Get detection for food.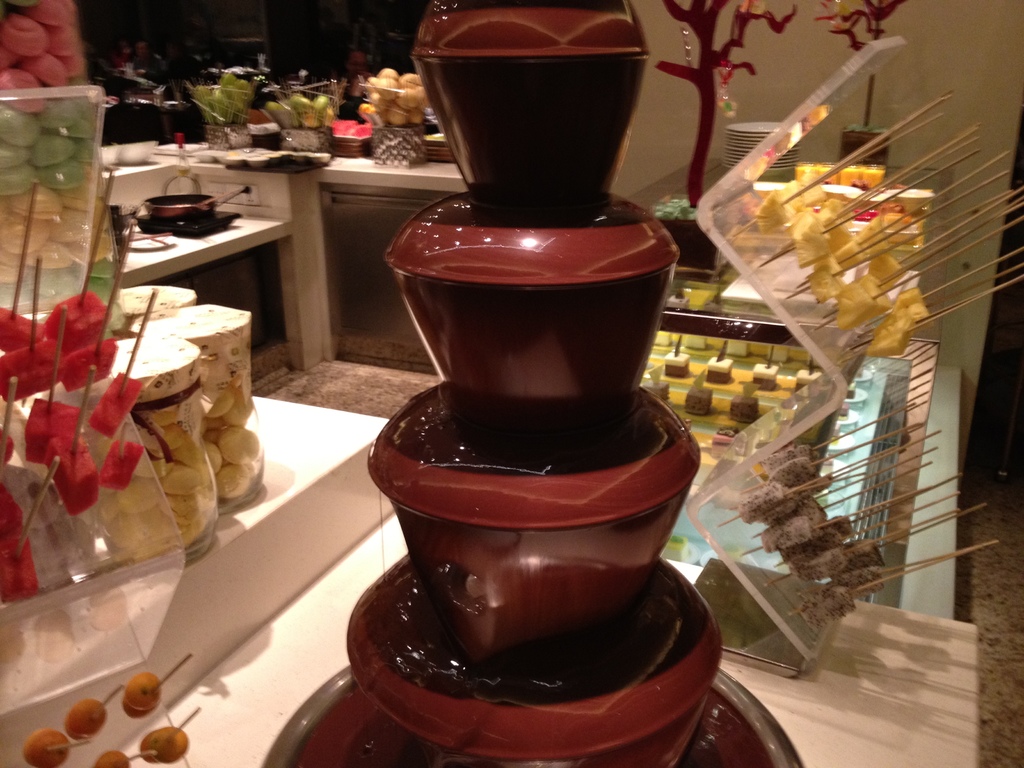
Detection: crop(139, 728, 189, 765).
